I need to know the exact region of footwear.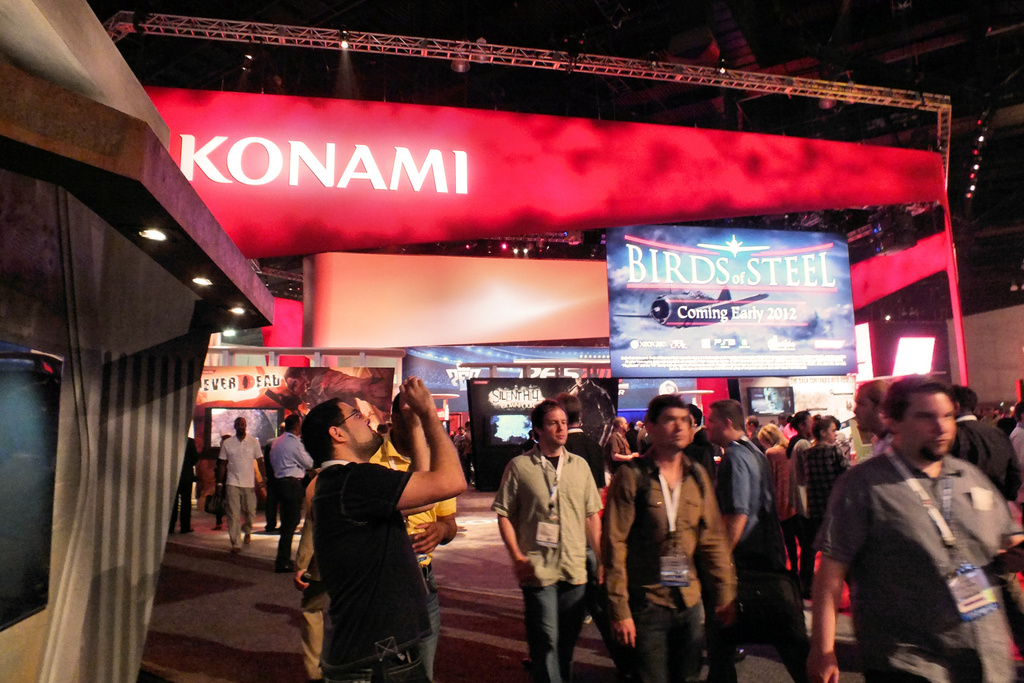
Region: (226, 541, 239, 554).
